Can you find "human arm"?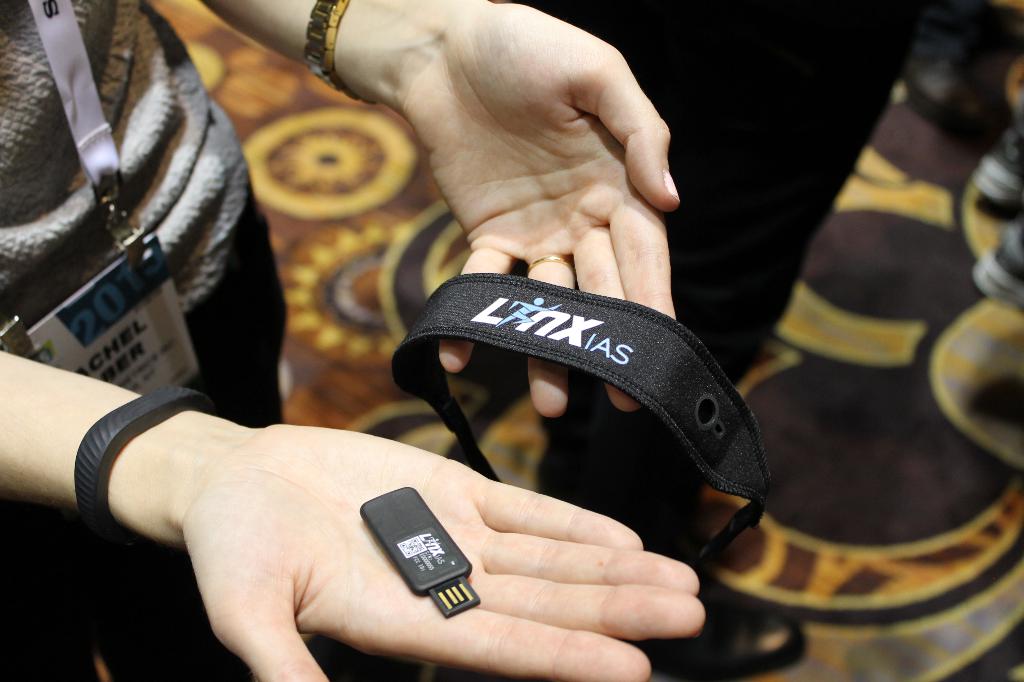
Yes, bounding box: left=198, top=0, right=690, bottom=421.
